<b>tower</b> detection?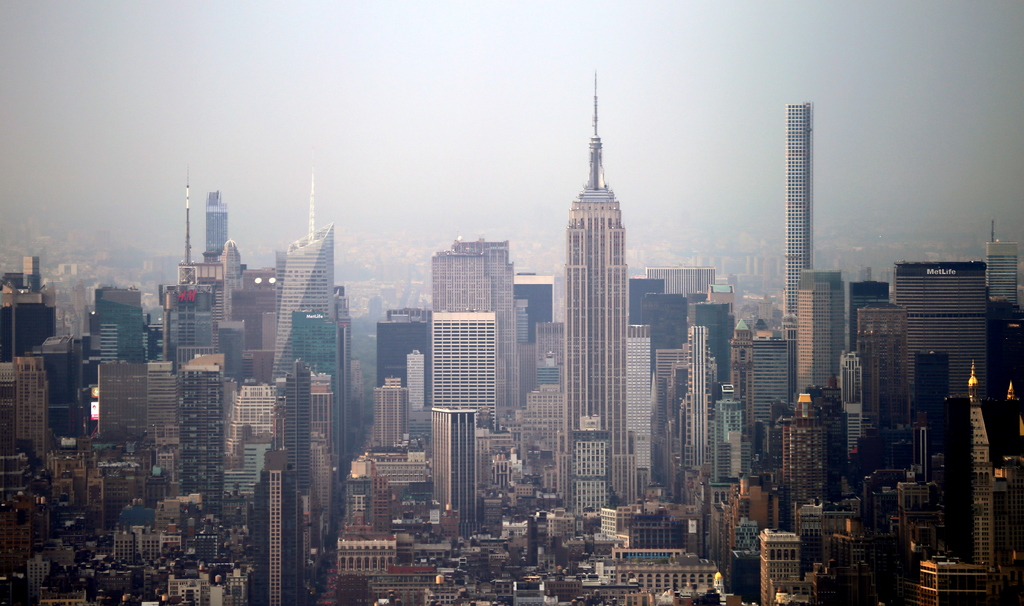
l=0, t=164, r=351, b=605
